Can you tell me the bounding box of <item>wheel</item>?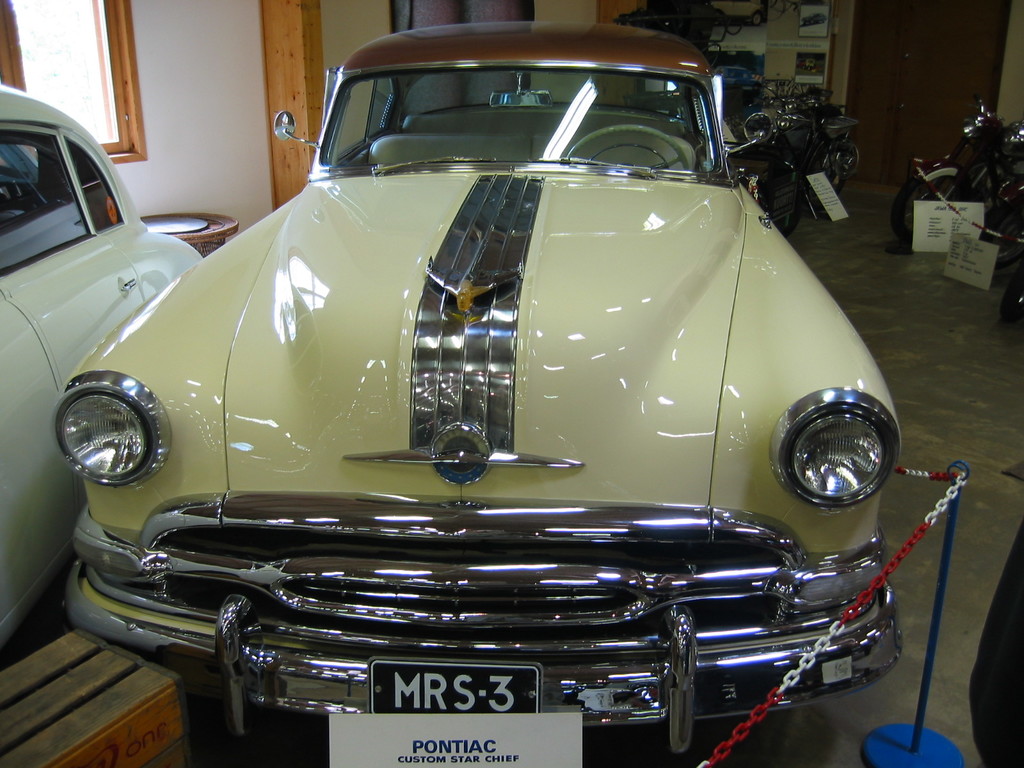
890:175:975:254.
